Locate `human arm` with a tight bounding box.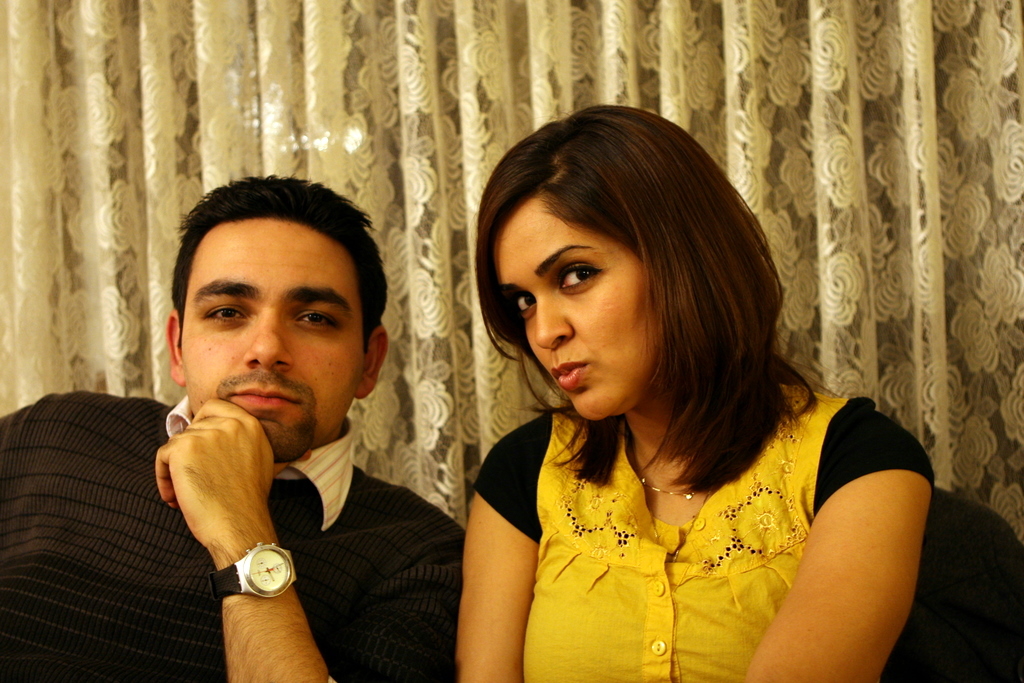
BBox(151, 397, 473, 682).
